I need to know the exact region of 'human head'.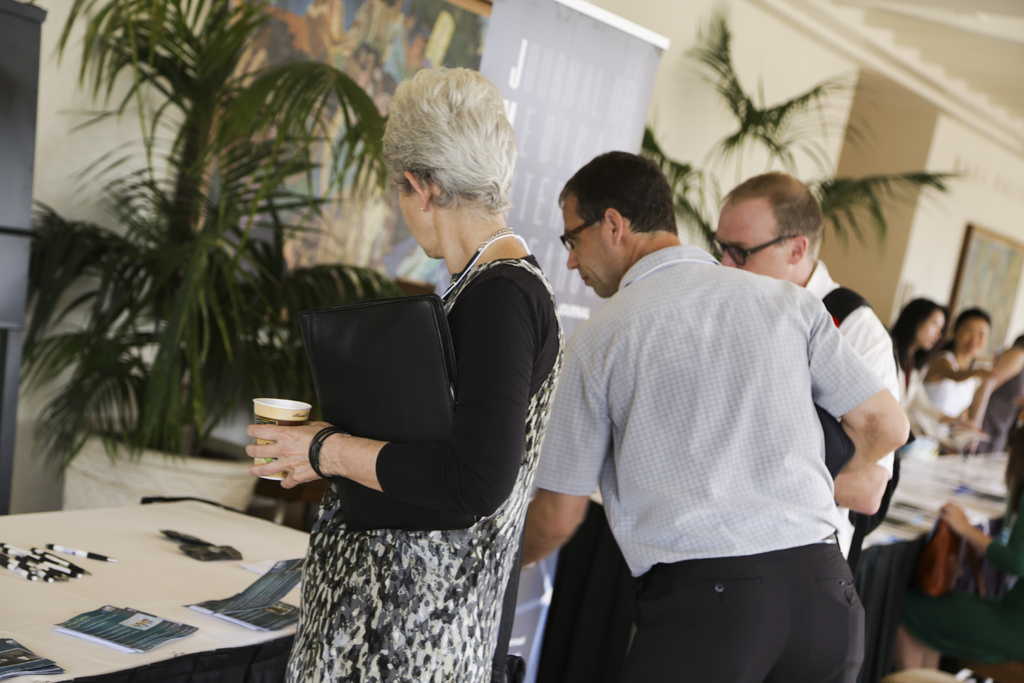
Region: [953, 306, 995, 361].
